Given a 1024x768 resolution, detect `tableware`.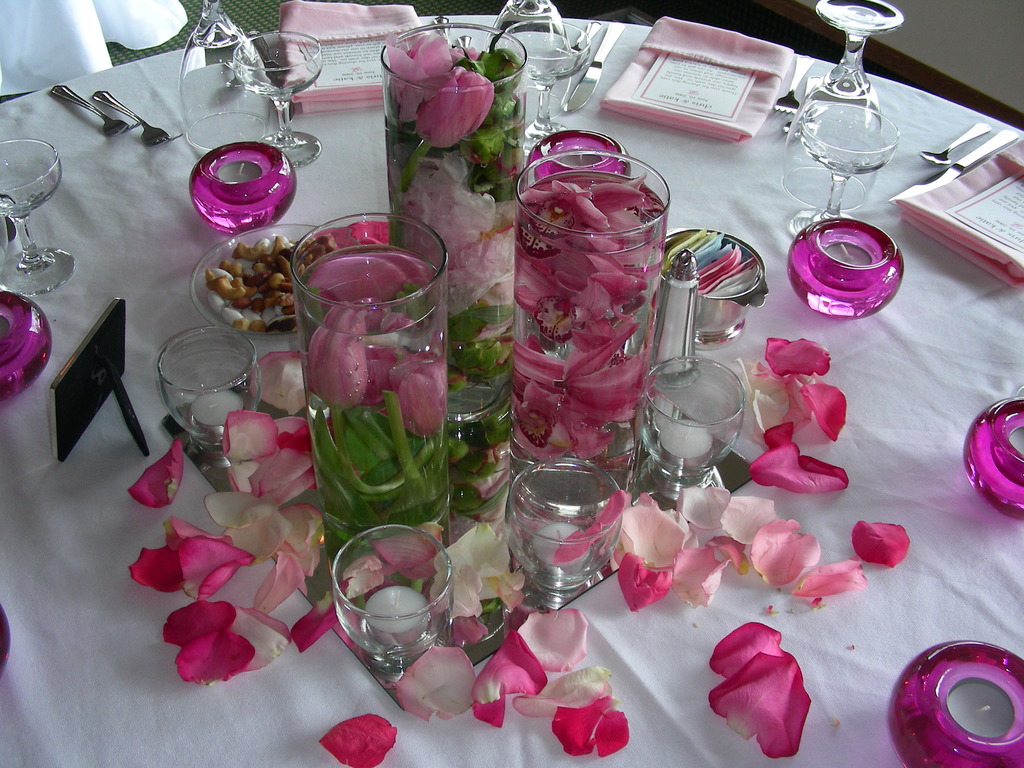
{"left": 637, "top": 357, "right": 747, "bottom": 511}.
